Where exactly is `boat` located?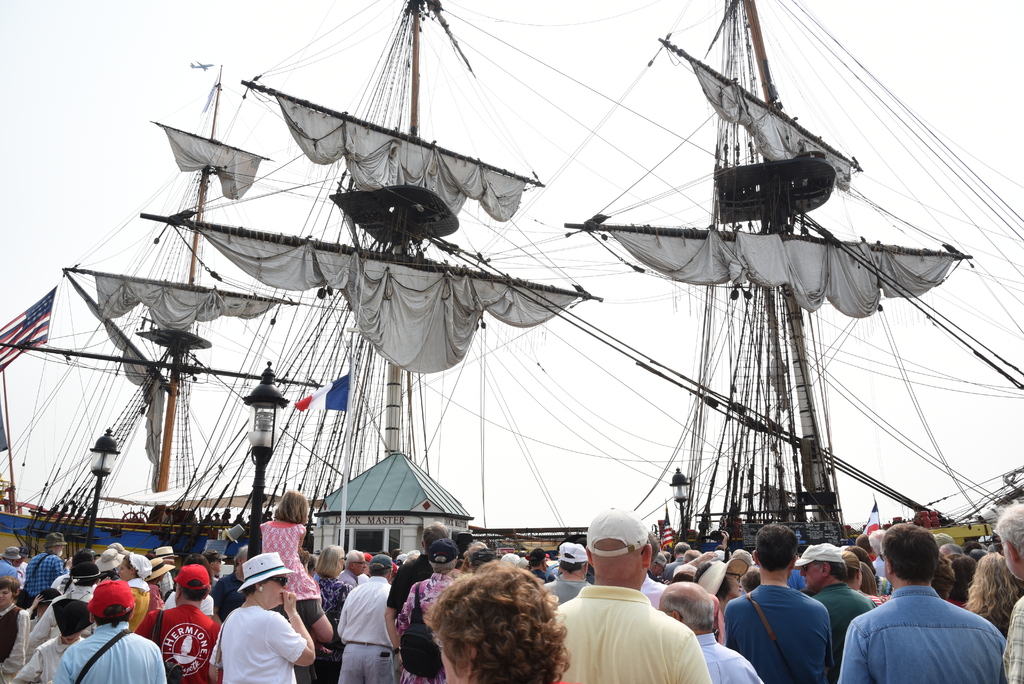
Its bounding box is <bbox>0, 59, 346, 588</bbox>.
